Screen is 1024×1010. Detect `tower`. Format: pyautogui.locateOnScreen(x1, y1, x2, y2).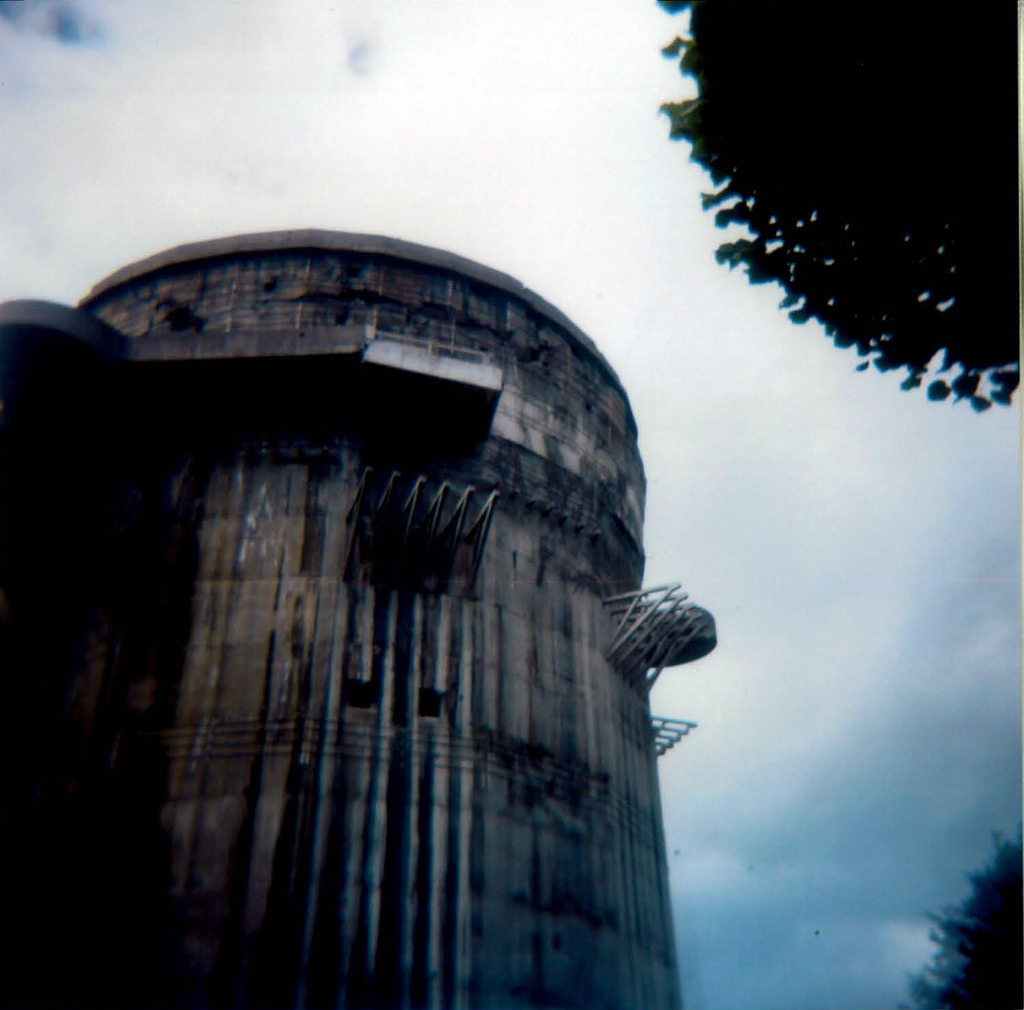
pyautogui.locateOnScreen(0, 224, 718, 1009).
